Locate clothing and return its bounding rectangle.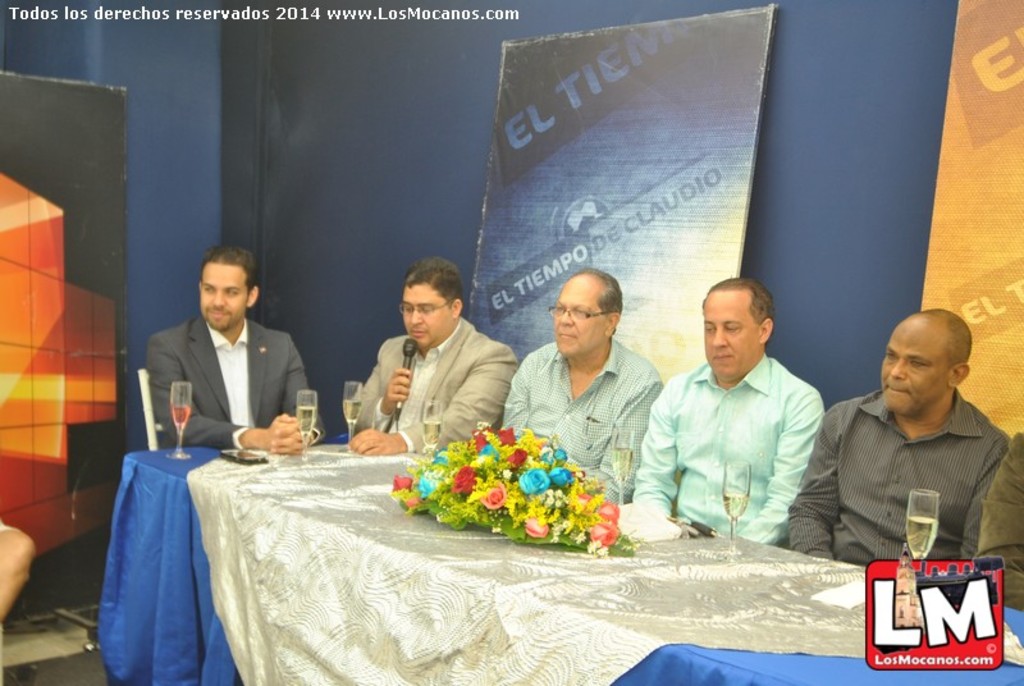
145/312/326/454.
